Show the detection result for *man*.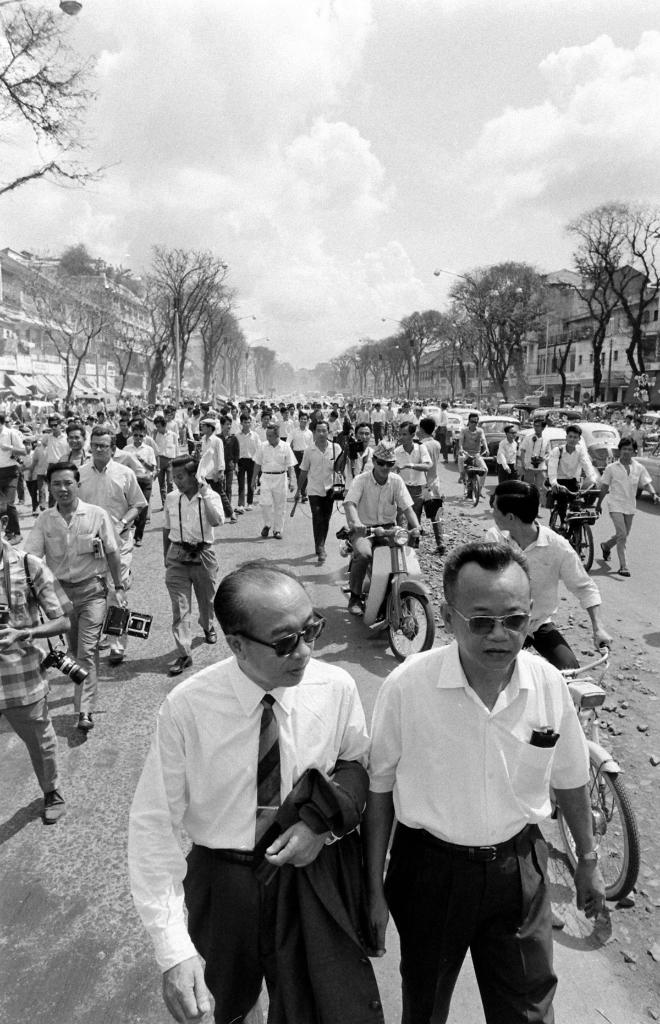
detection(258, 408, 275, 435).
